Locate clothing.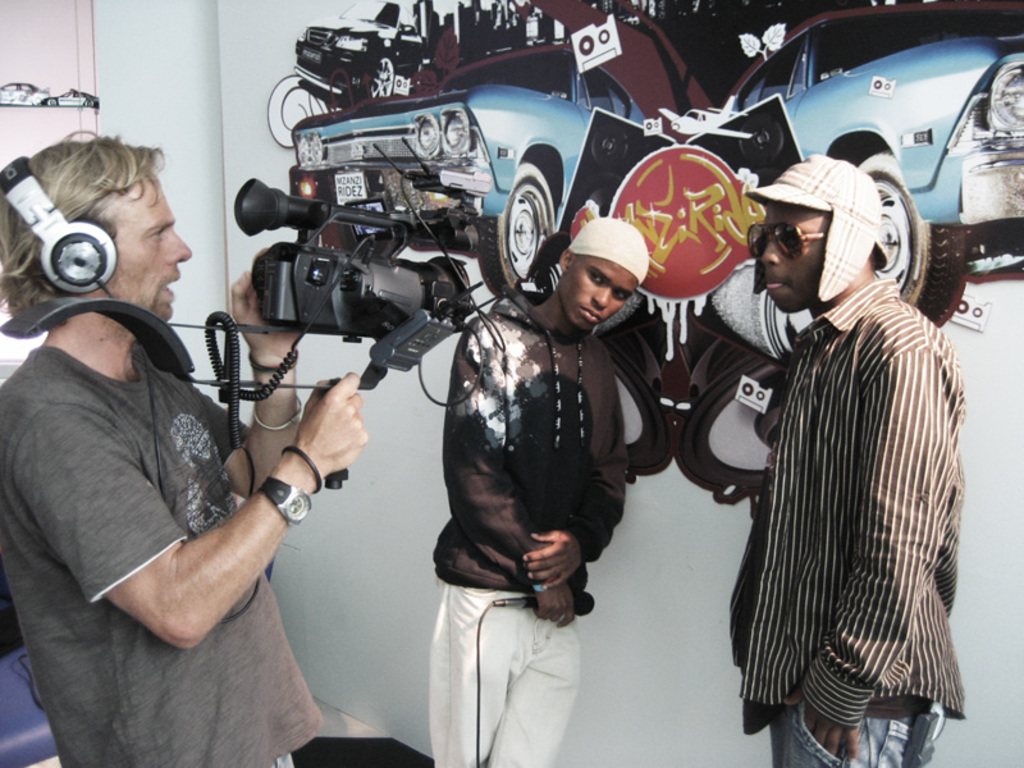
Bounding box: locate(0, 338, 339, 767).
